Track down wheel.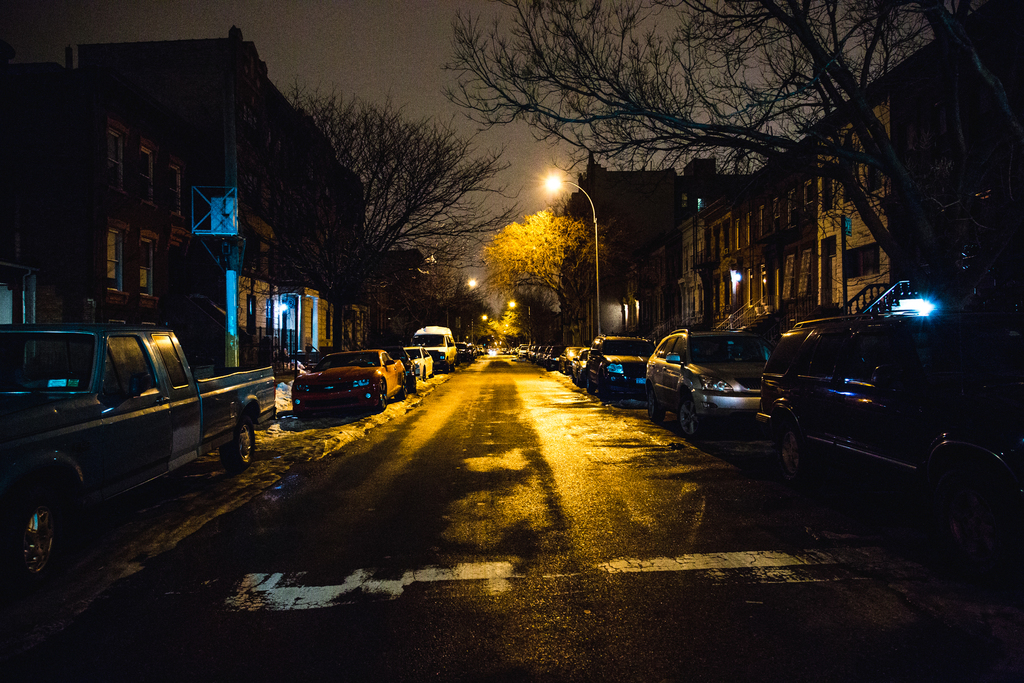
Tracked to left=584, top=377, right=595, bottom=399.
